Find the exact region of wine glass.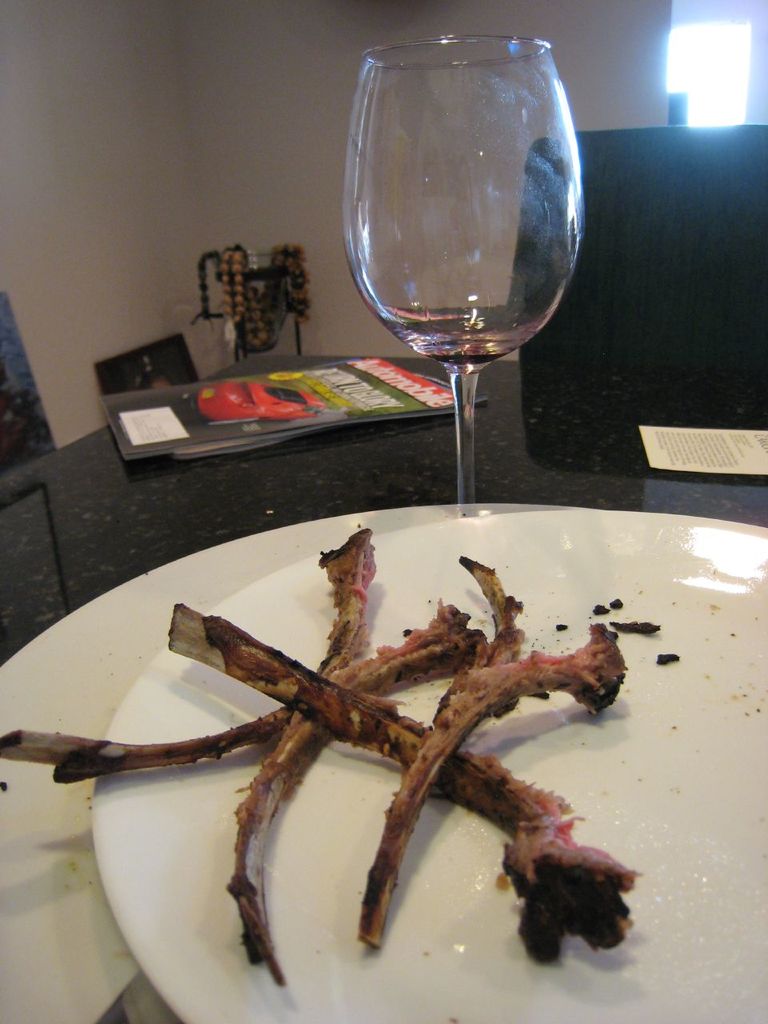
Exact region: locate(346, 37, 583, 521).
